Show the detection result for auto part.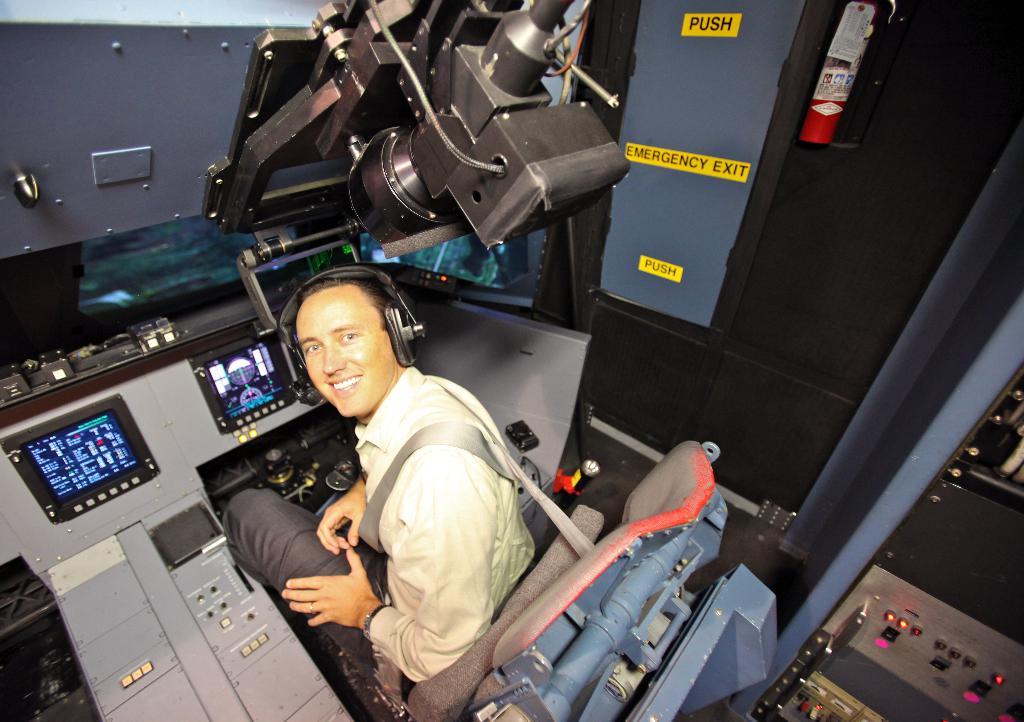
[0,301,331,419].
